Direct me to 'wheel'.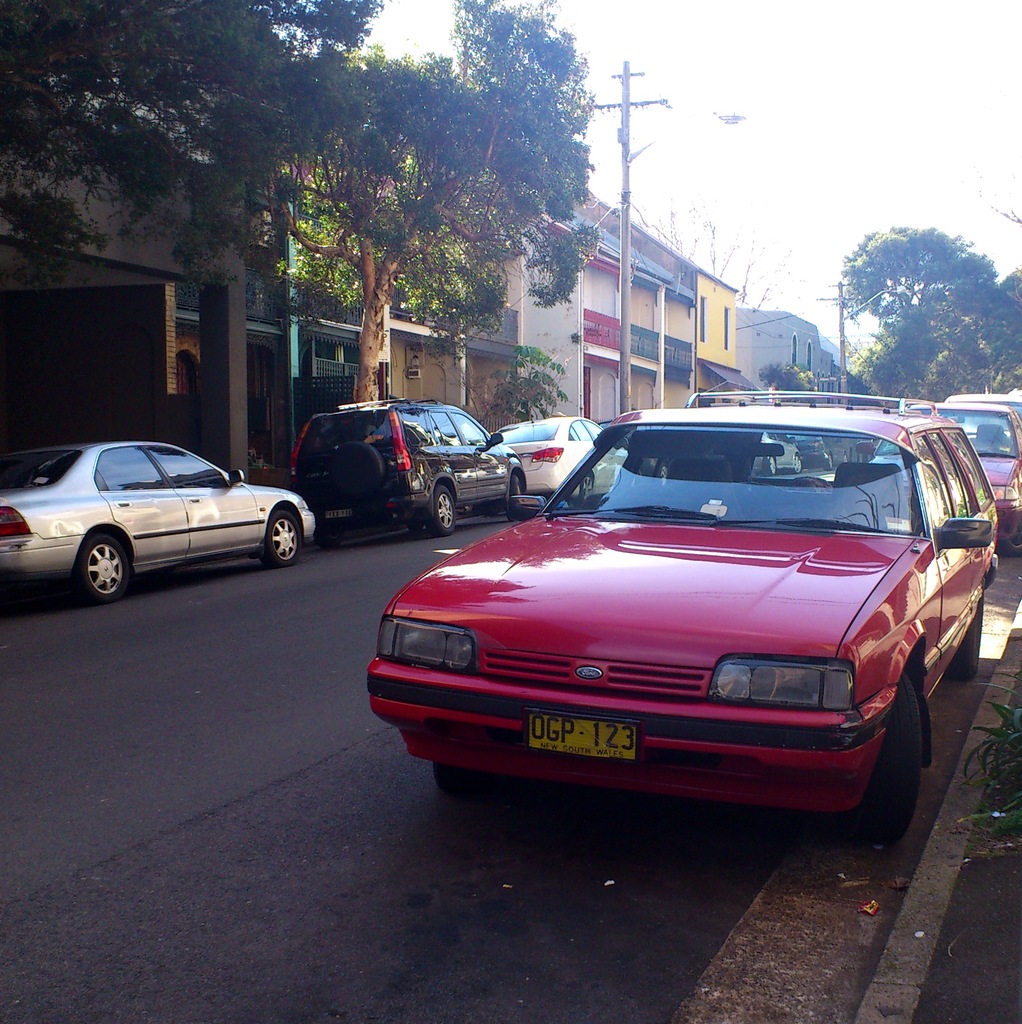
Direction: region(432, 484, 458, 537).
